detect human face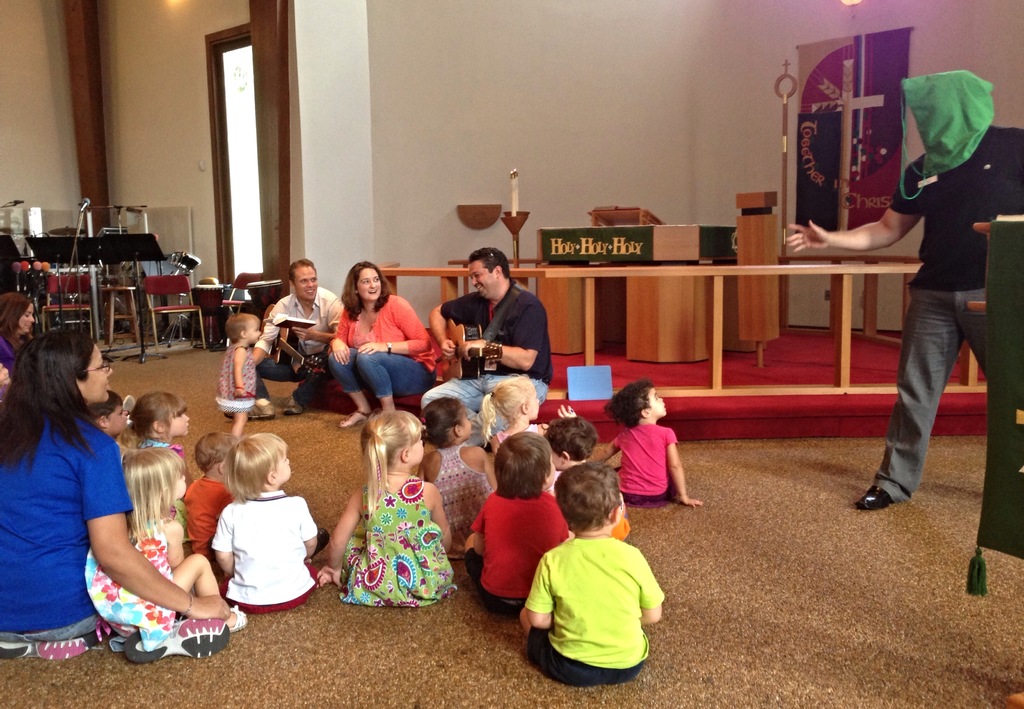
box=[468, 259, 497, 299]
